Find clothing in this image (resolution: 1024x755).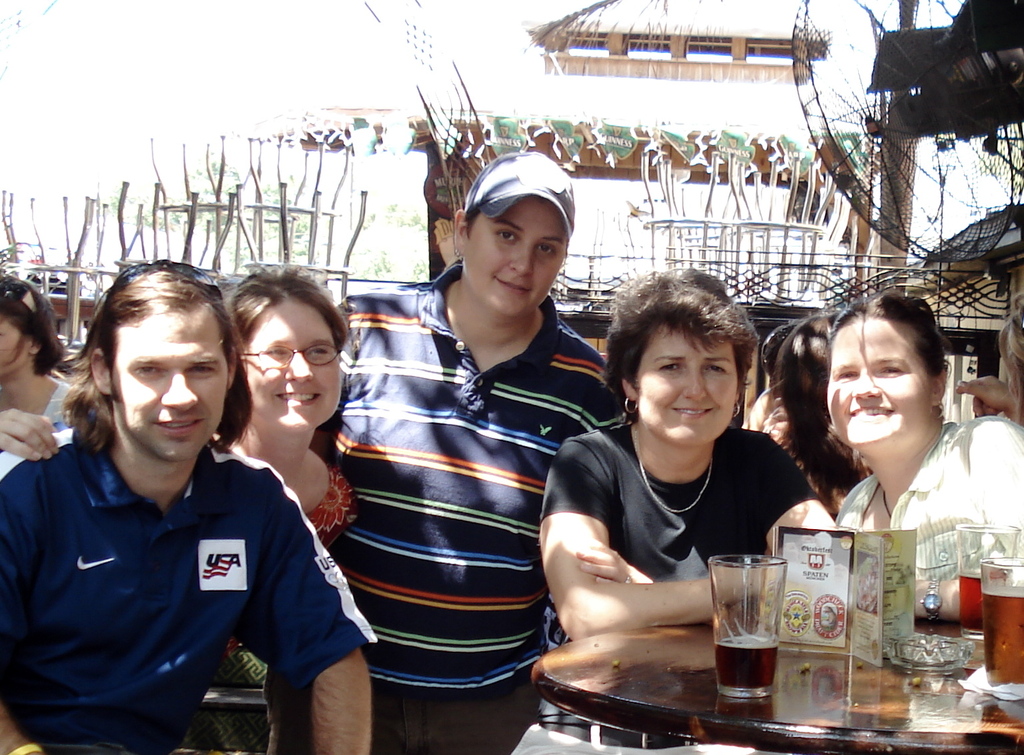
[left=264, top=259, right=628, bottom=754].
